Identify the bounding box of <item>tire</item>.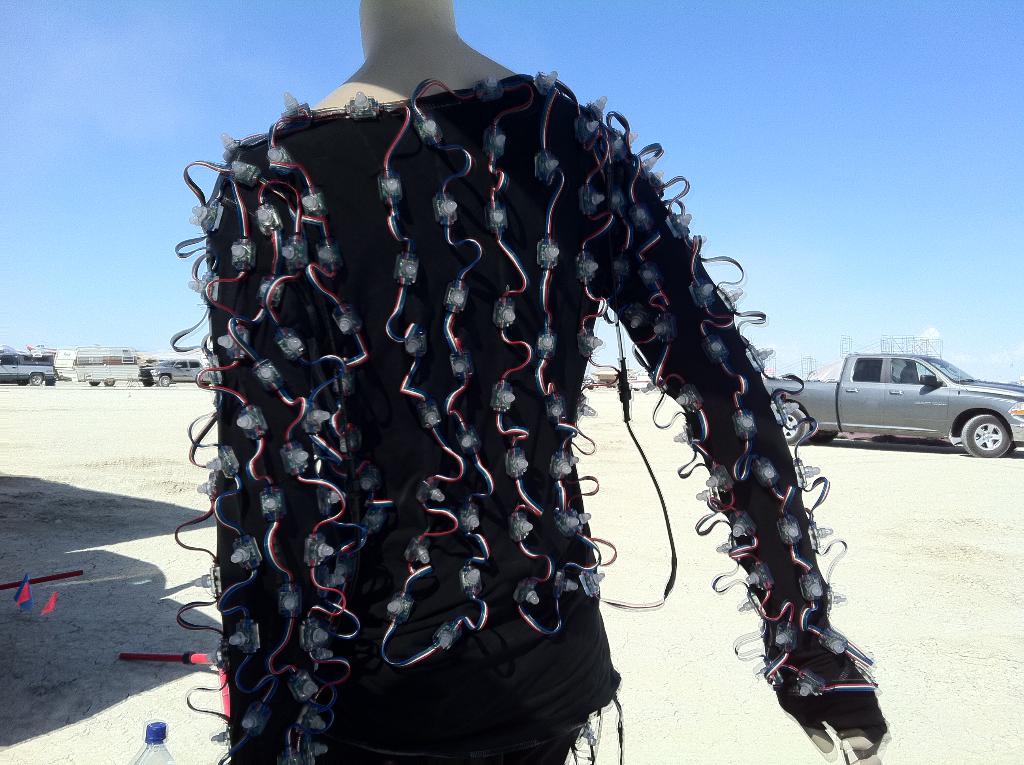
rect(961, 409, 1009, 457).
